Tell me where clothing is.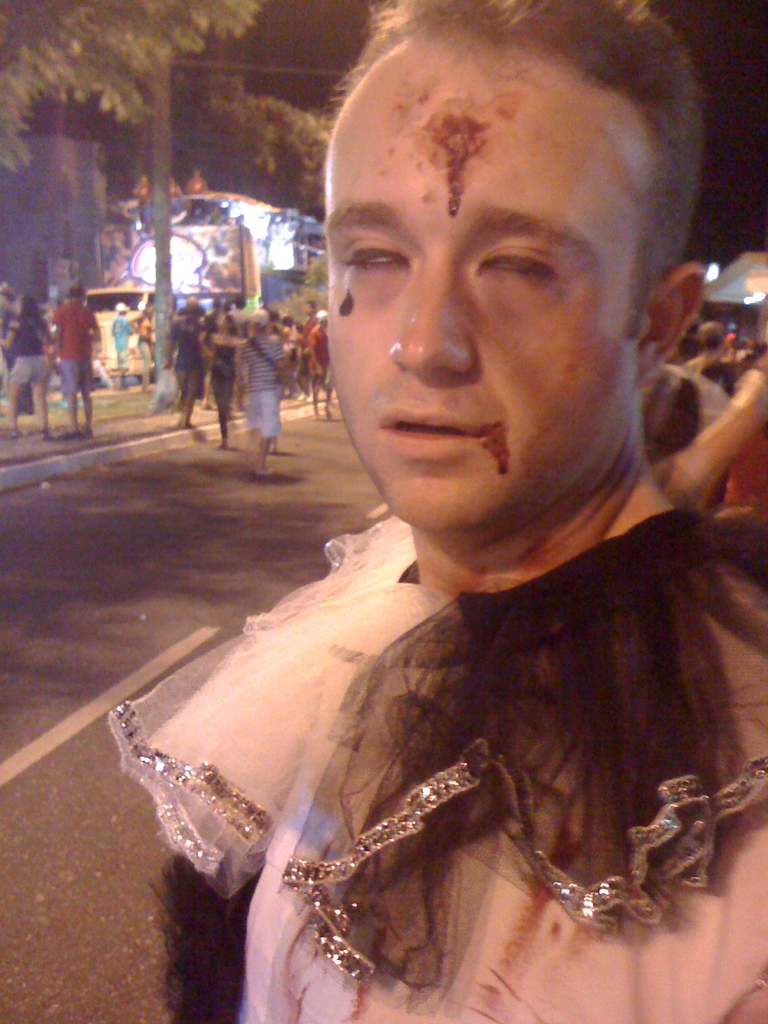
clothing is at [308,326,326,390].
